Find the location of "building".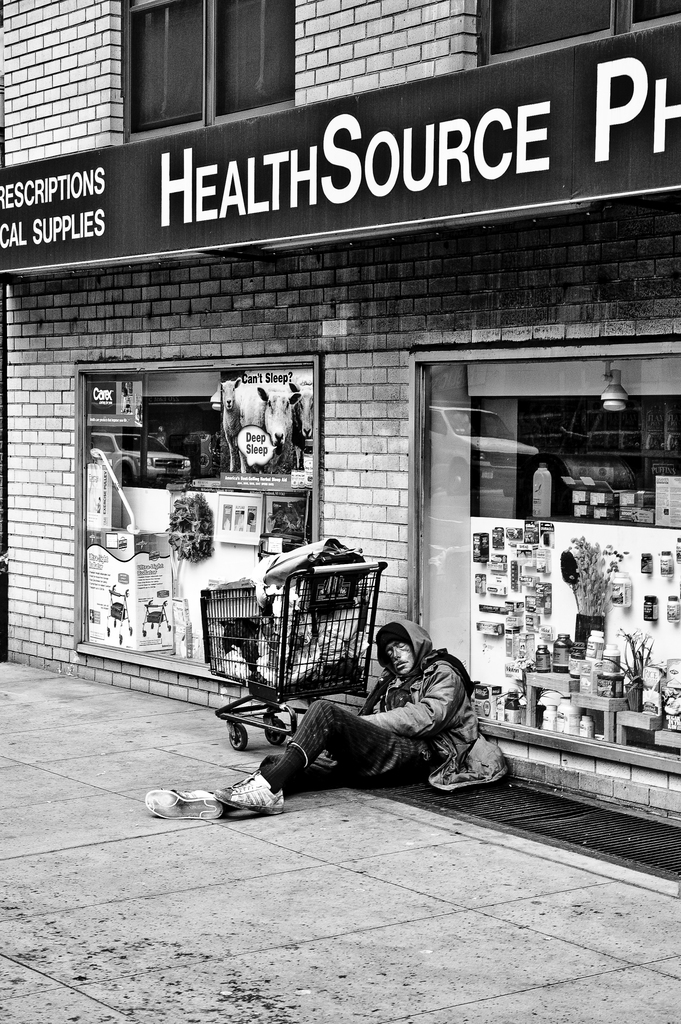
Location: l=0, t=0, r=680, b=829.
